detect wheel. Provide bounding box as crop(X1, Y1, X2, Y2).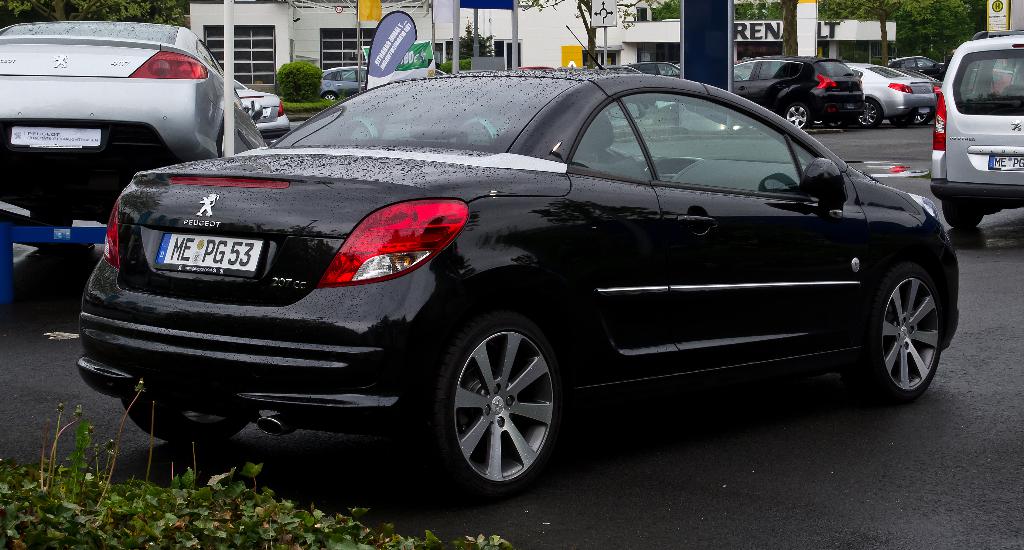
crop(851, 92, 881, 129).
